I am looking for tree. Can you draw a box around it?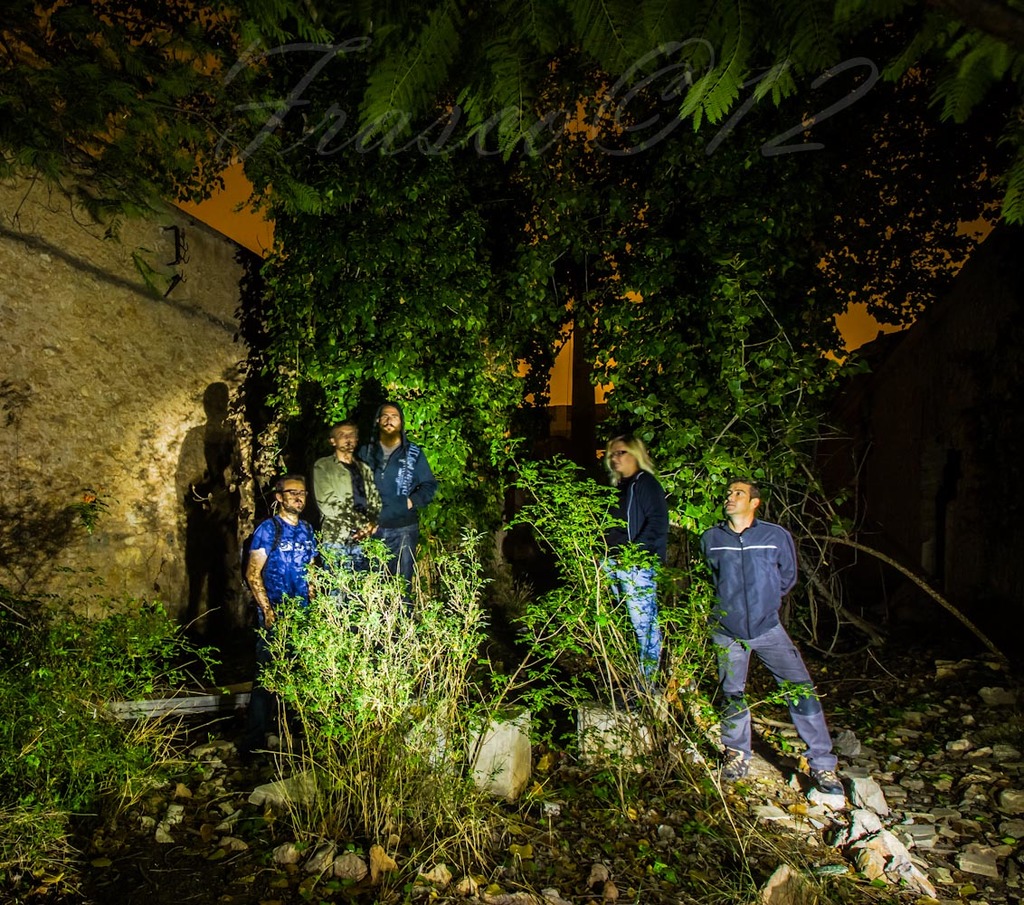
Sure, the bounding box is <box>0,4,1012,296</box>.
